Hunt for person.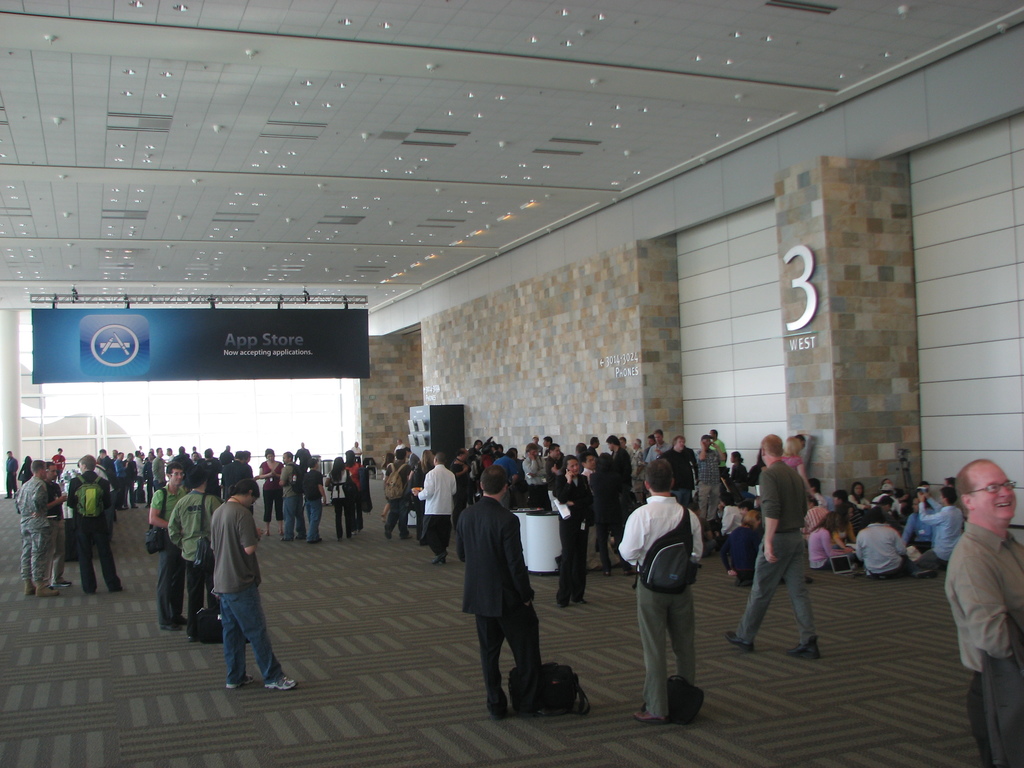
Hunted down at left=33, top=450, right=74, bottom=595.
